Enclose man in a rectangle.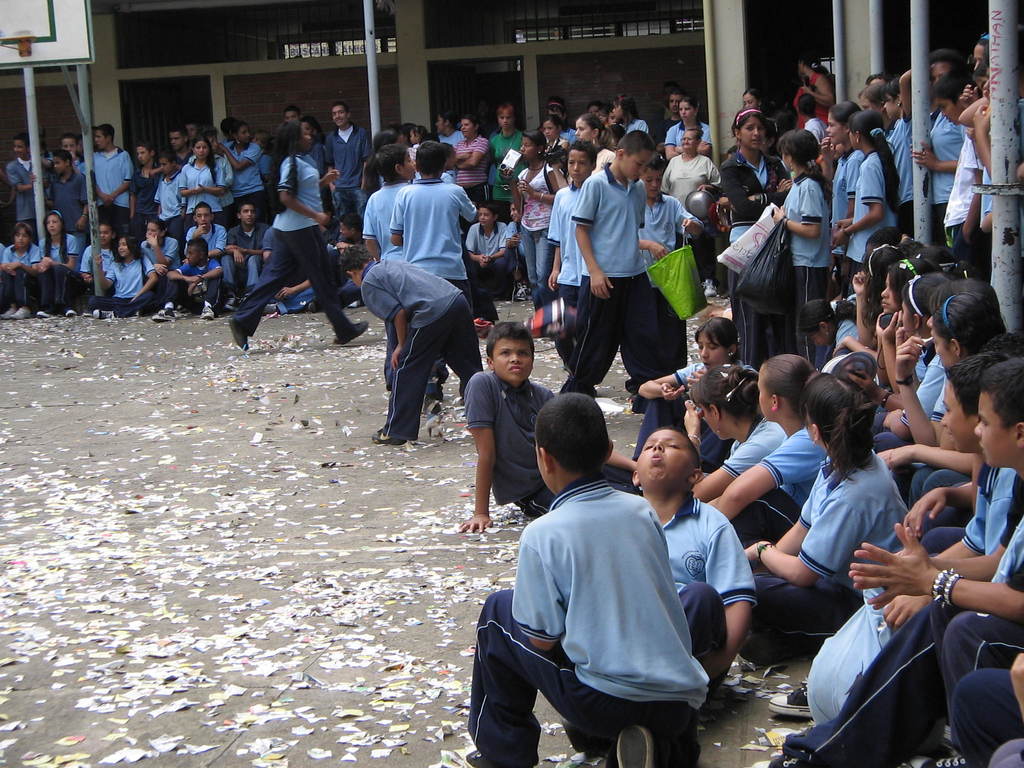
Rect(657, 84, 681, 144).
